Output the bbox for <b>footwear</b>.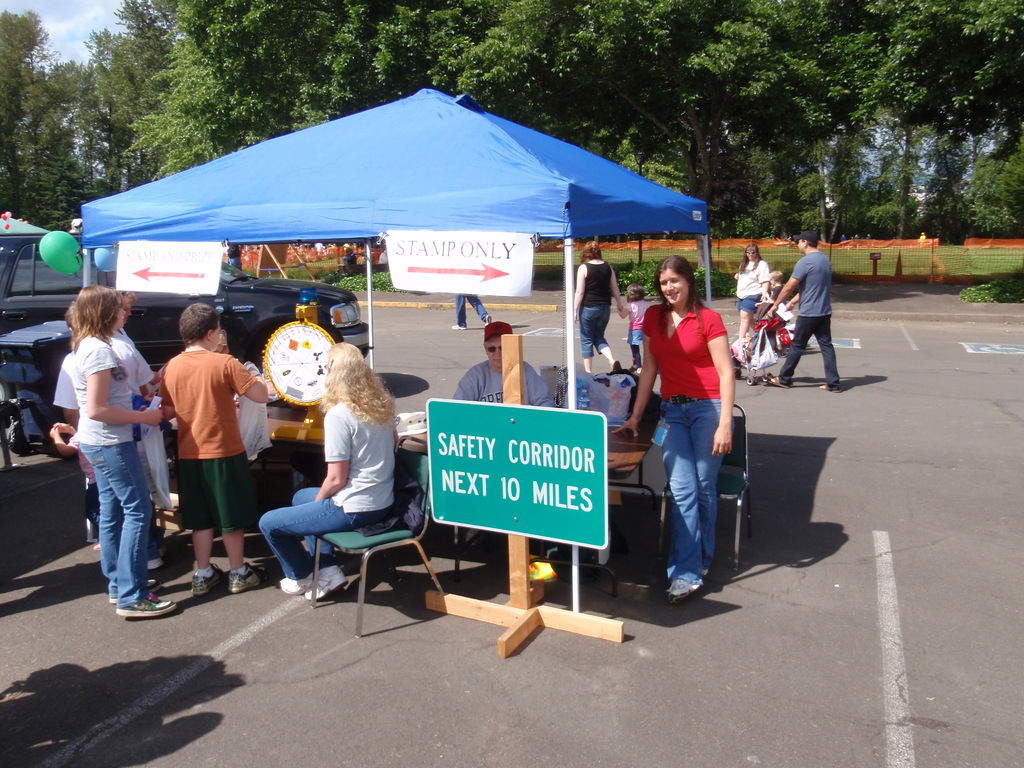
<region>302, 570, 349, 597</region>.
